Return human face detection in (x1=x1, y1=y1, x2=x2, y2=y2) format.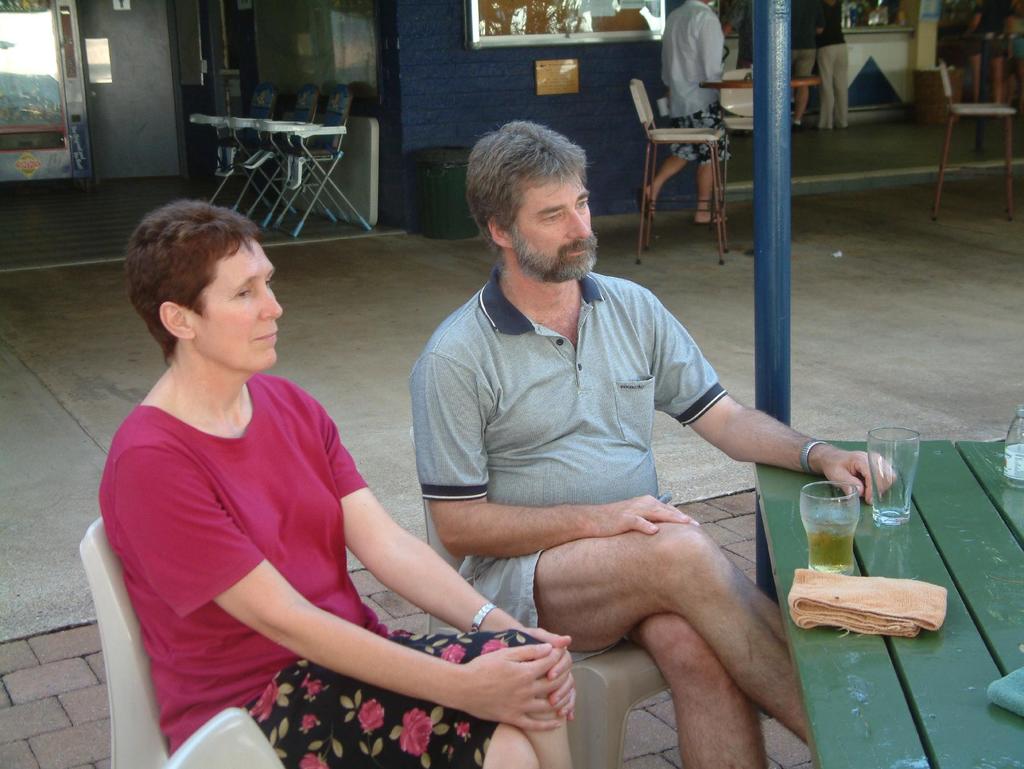
(x1=518, y1=174, x2=592, y2=263).
